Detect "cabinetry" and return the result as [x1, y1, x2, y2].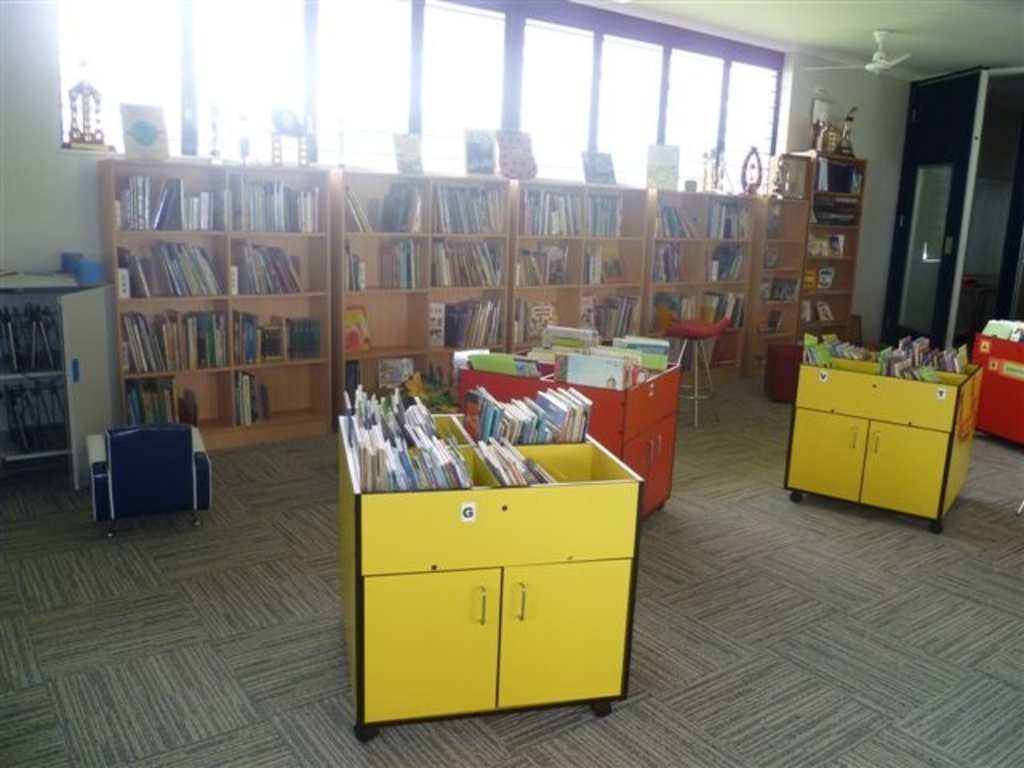
[362, 563, 624, 733].
